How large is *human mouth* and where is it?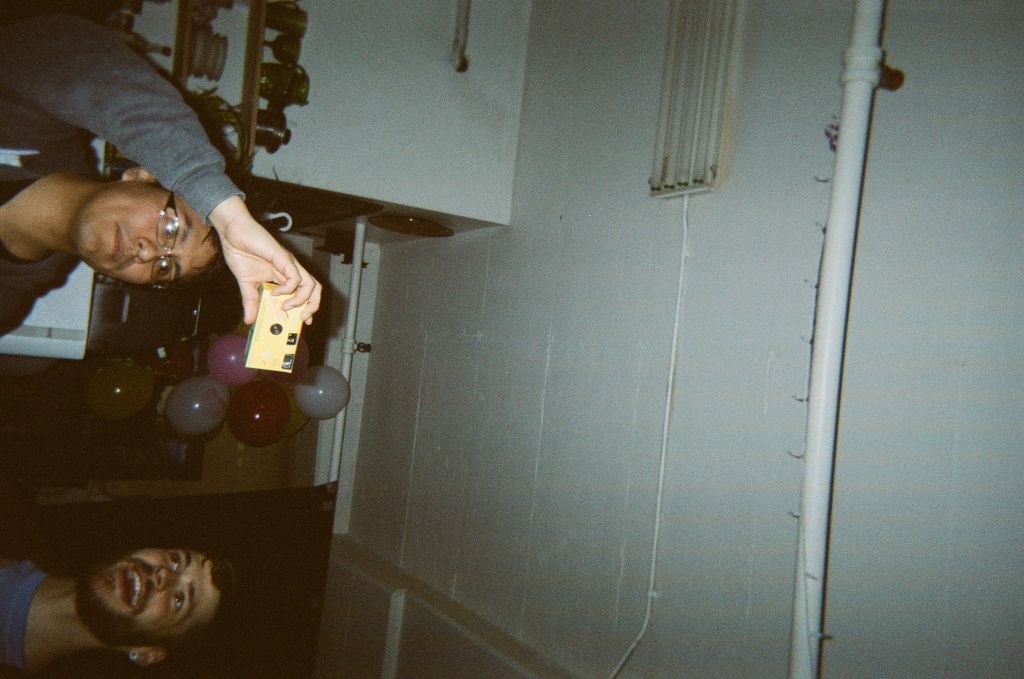
Bounding box: x1=118, y1=564, x2=147, y2=611.
